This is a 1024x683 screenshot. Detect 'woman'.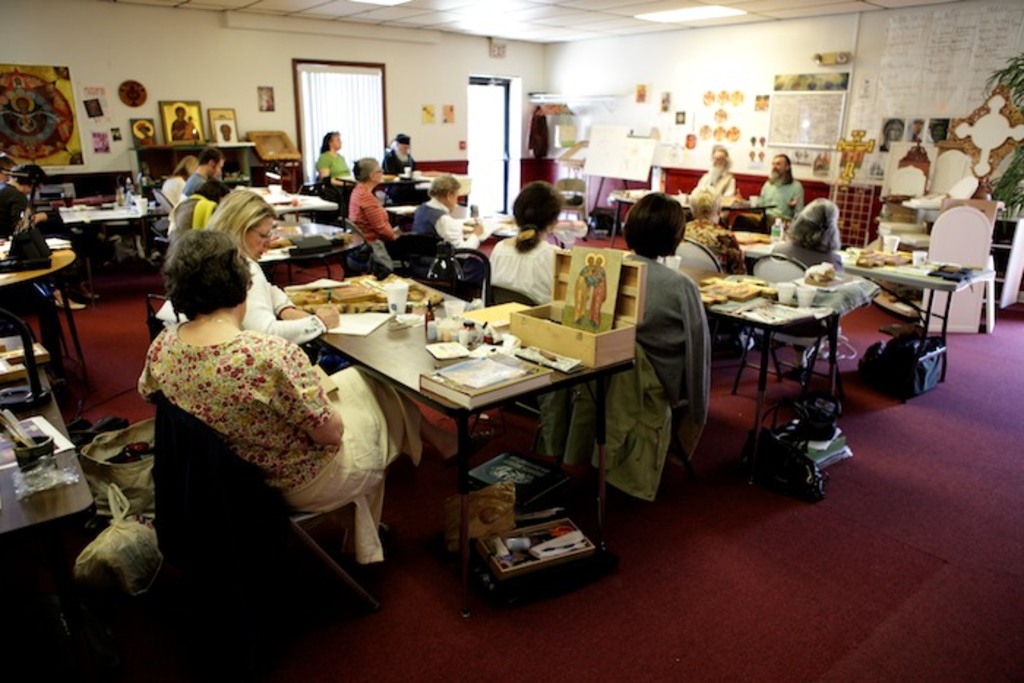
[x1=158, y1=183, x2=334, y2=350].
